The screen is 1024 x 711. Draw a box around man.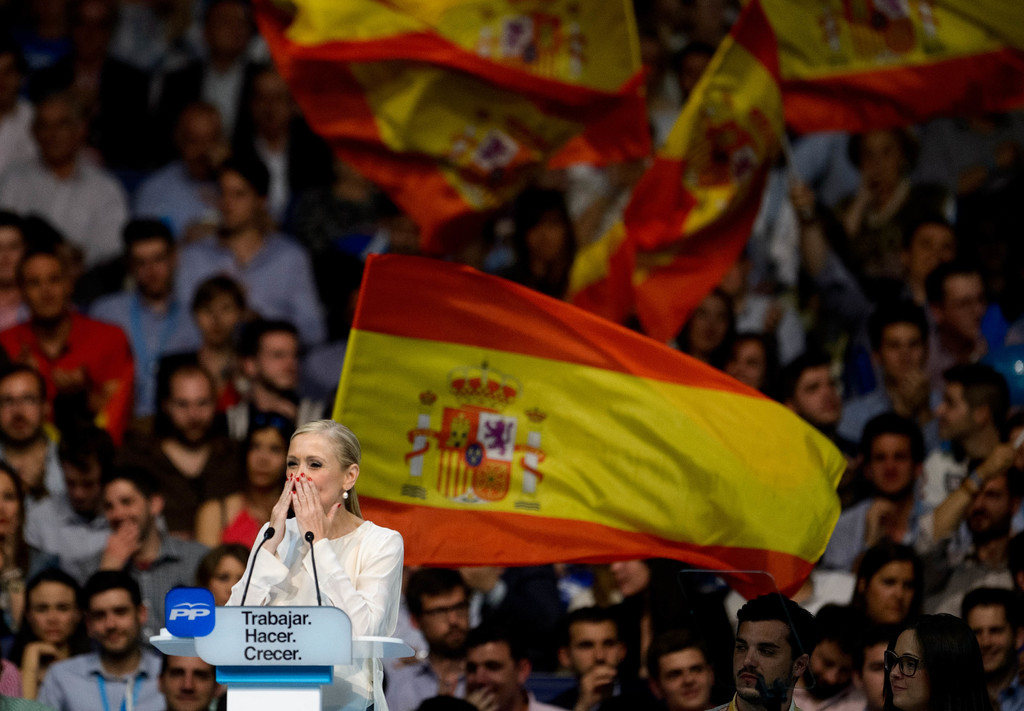
0/97/134/261.
